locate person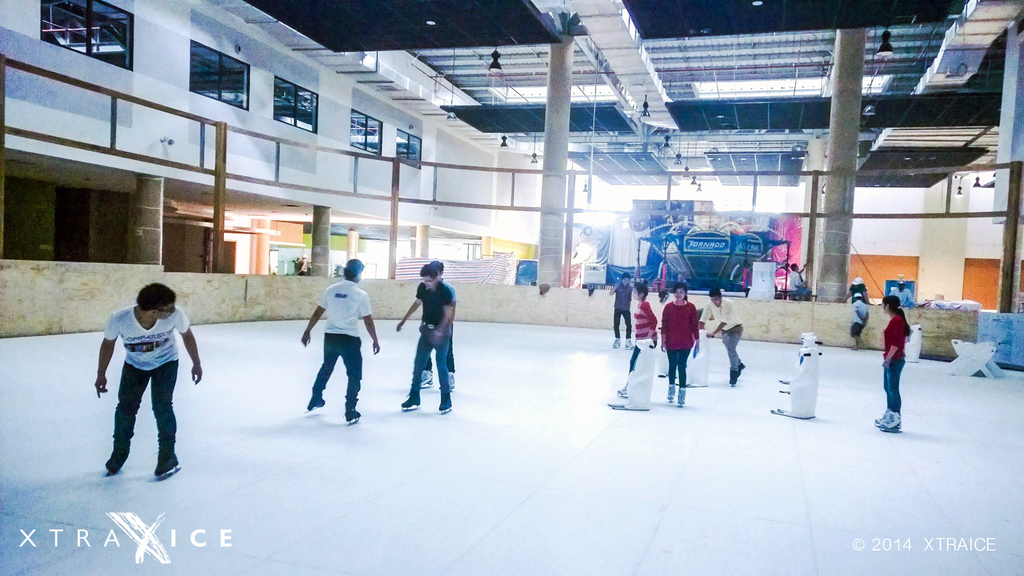
box=[415, 258, 458, 394]
